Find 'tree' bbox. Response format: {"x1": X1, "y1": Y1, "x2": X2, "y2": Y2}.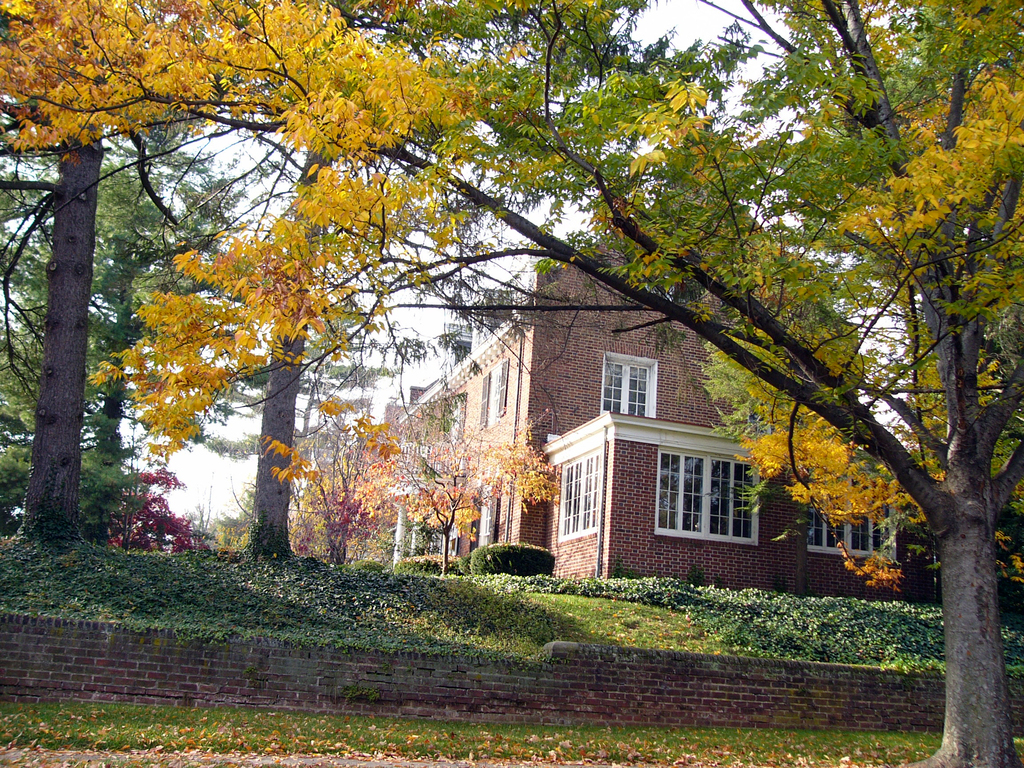
{"x1": 348, "y1": 401, "x2": 562, "y2": 574}.
